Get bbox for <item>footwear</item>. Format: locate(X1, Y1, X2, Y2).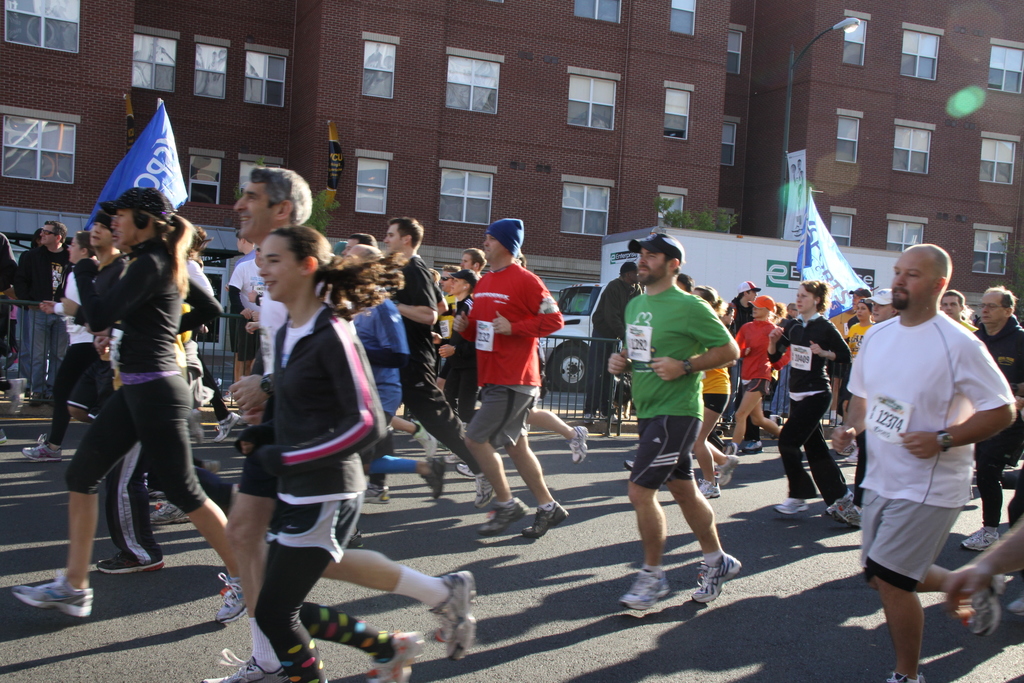
locate(739, 434, 771, 458).
